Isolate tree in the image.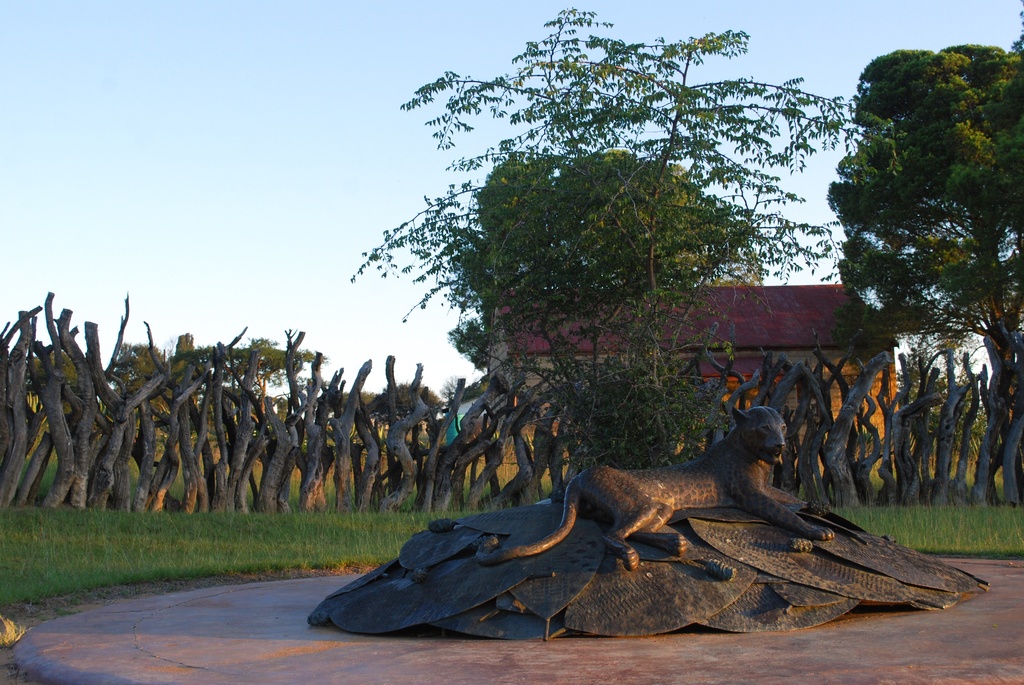
Isolated region: (825,27,1012,462).
